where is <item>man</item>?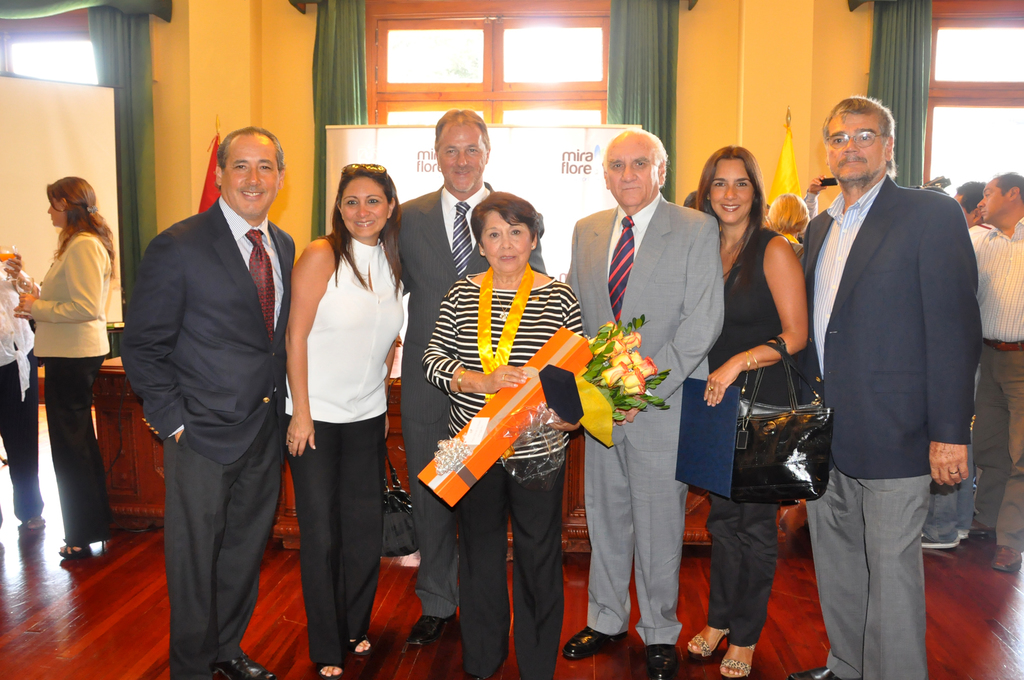
x1=796, y1=181, x2=839, y2=238.
